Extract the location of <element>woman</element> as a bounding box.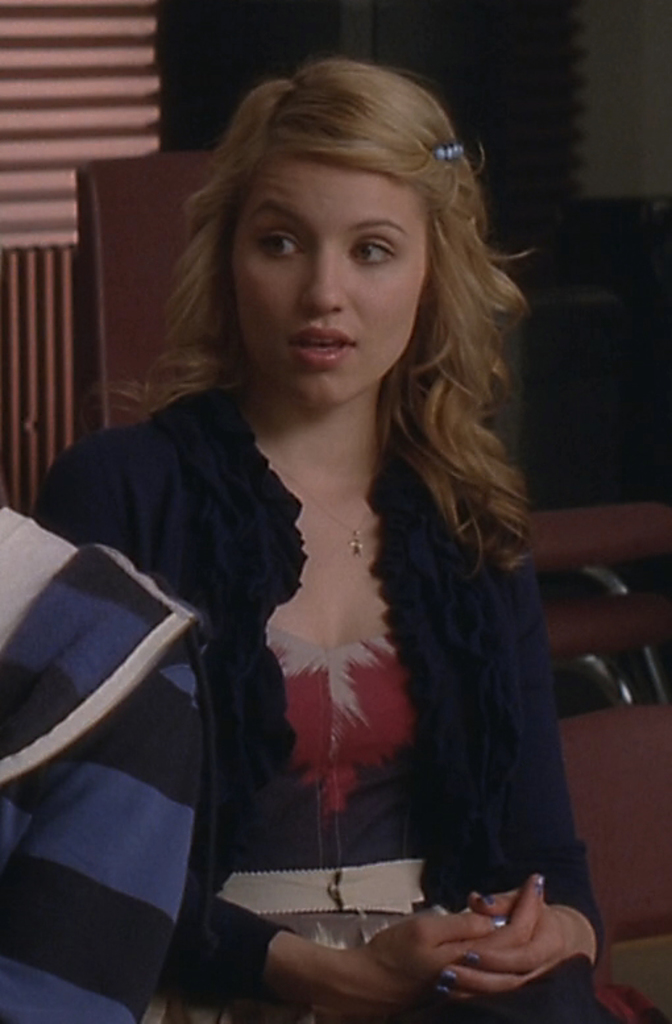
pyautogui.locateOnScreen(59, 55, 585, 995).
